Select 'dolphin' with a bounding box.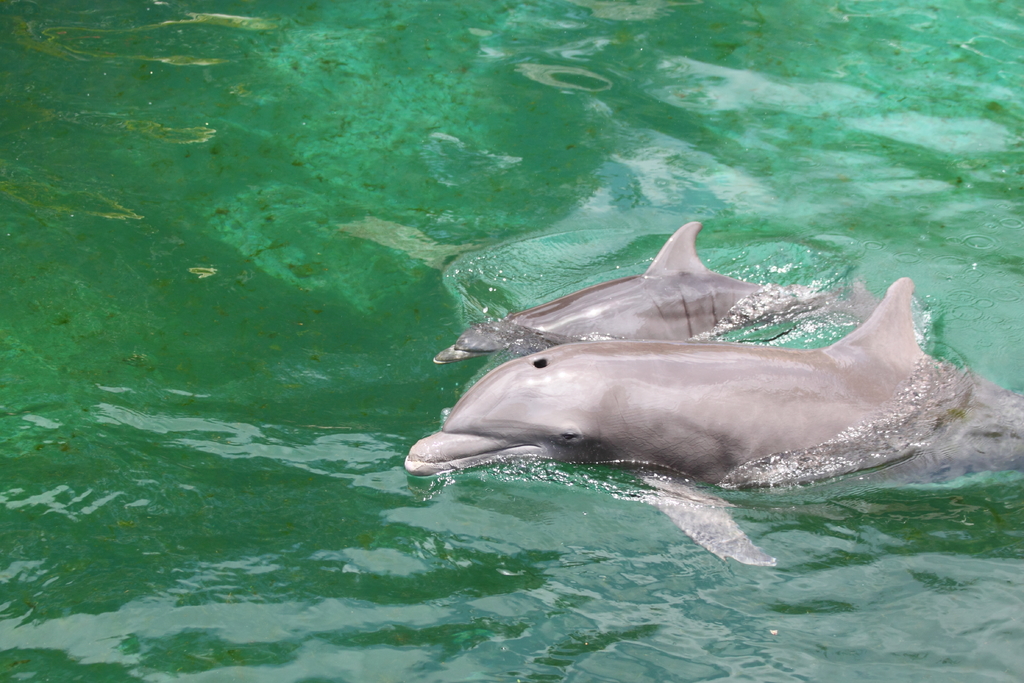
<box>431,217,876,374</box>.
